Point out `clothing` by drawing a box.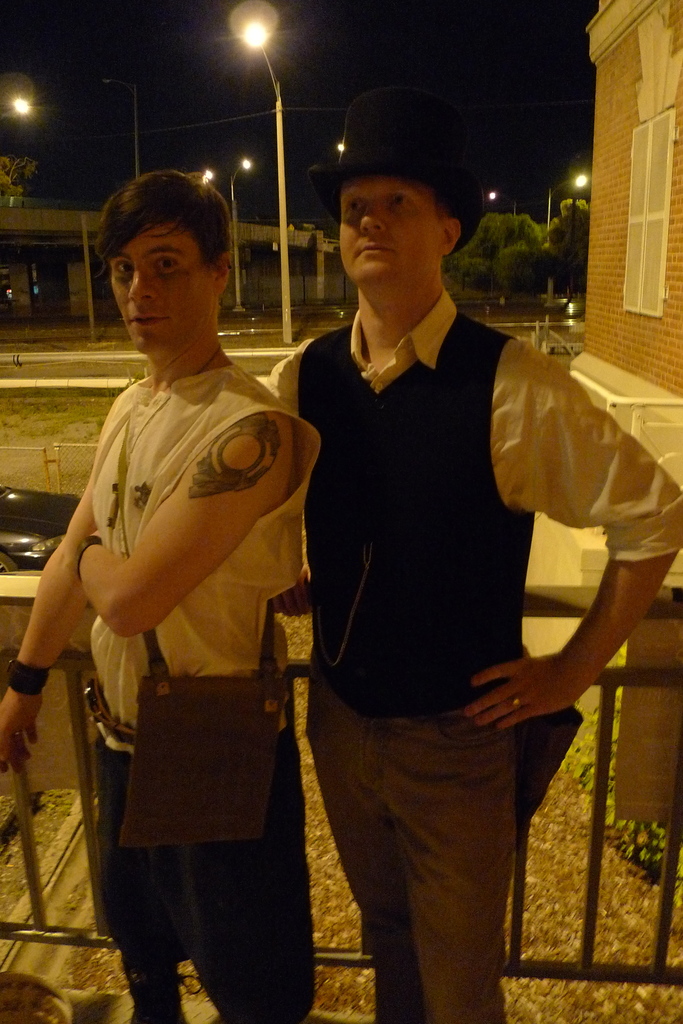
44/296/314/955.
